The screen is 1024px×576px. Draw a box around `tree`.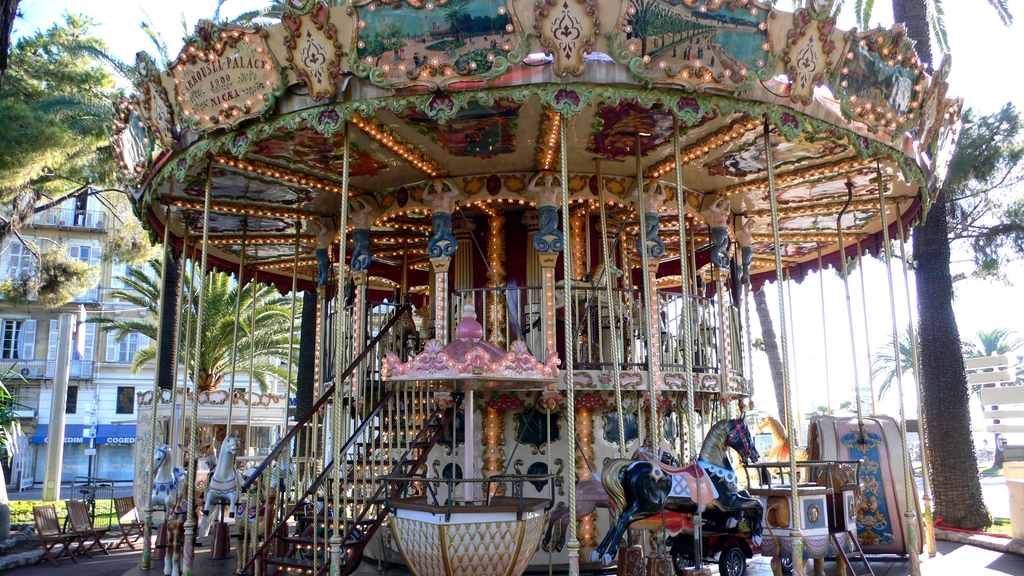
bbox(799, 398, 854, 422).
